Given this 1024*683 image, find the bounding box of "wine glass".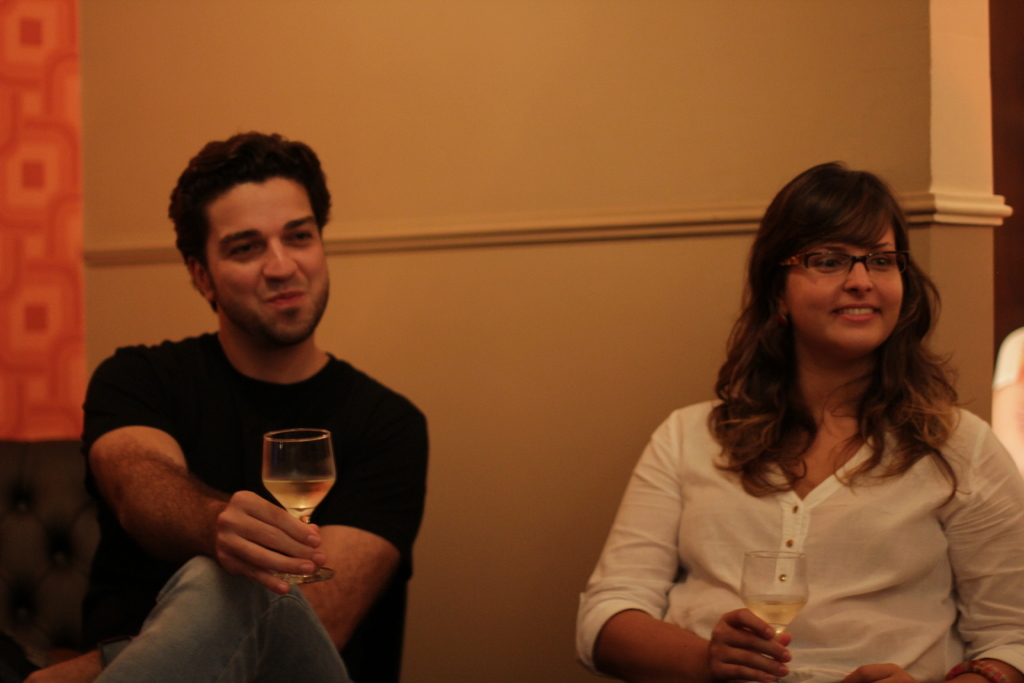
[x1=260, y1=429, x2=340, y2=583].
